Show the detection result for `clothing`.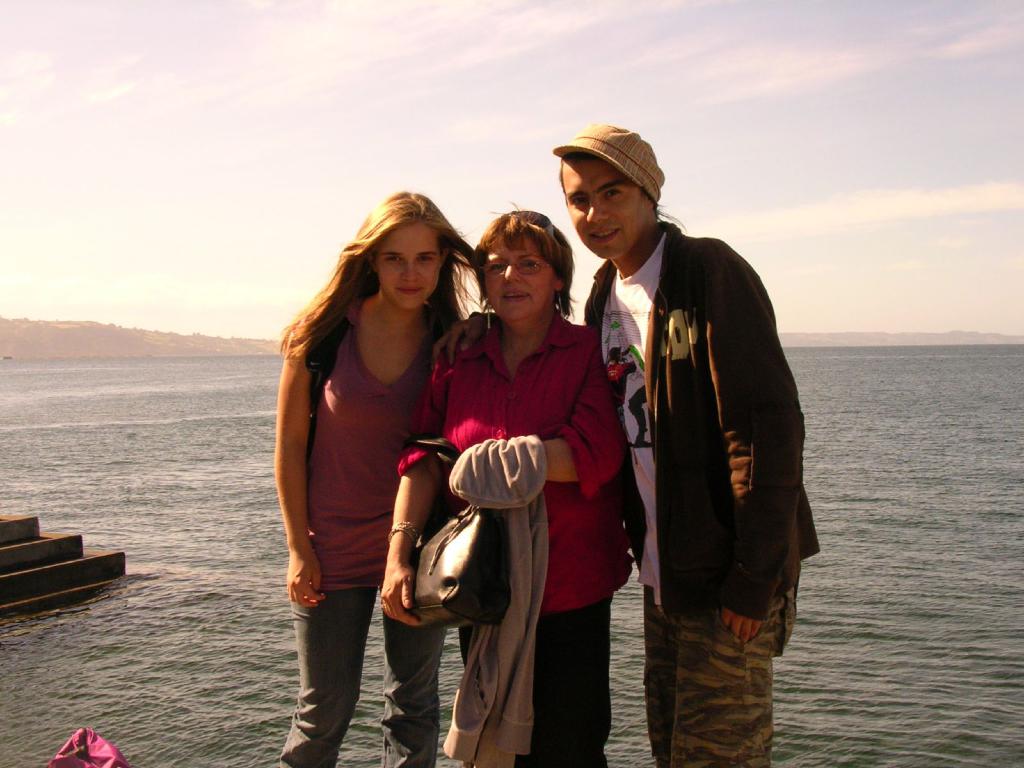
rect(573, 219, 838, 767).
